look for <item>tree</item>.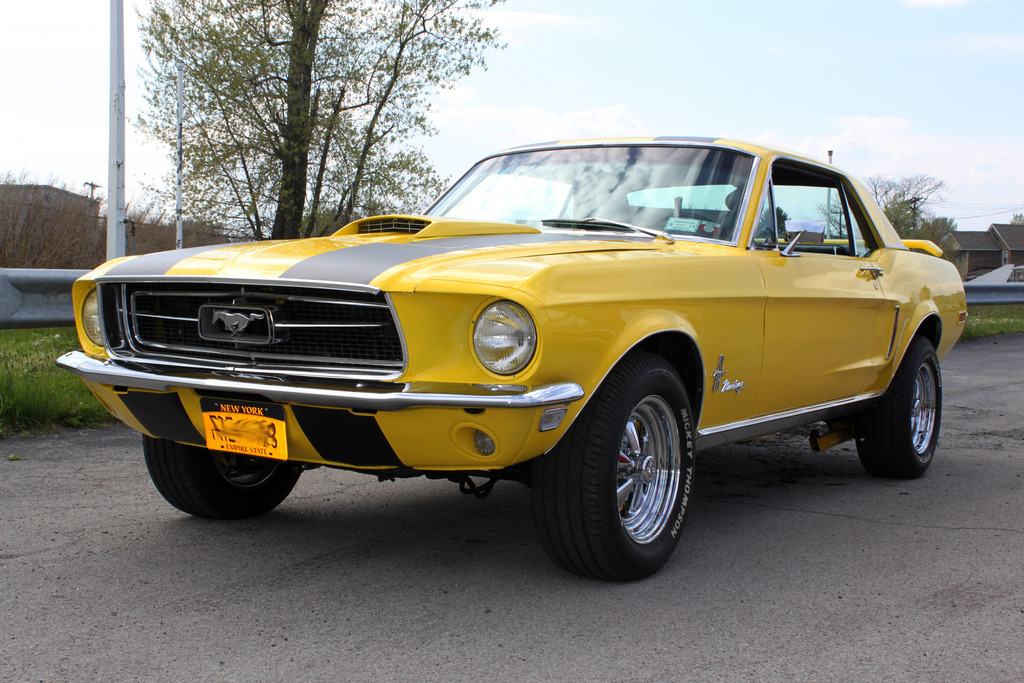
Found: [left=93, top=22, right=524, bottom=229].
